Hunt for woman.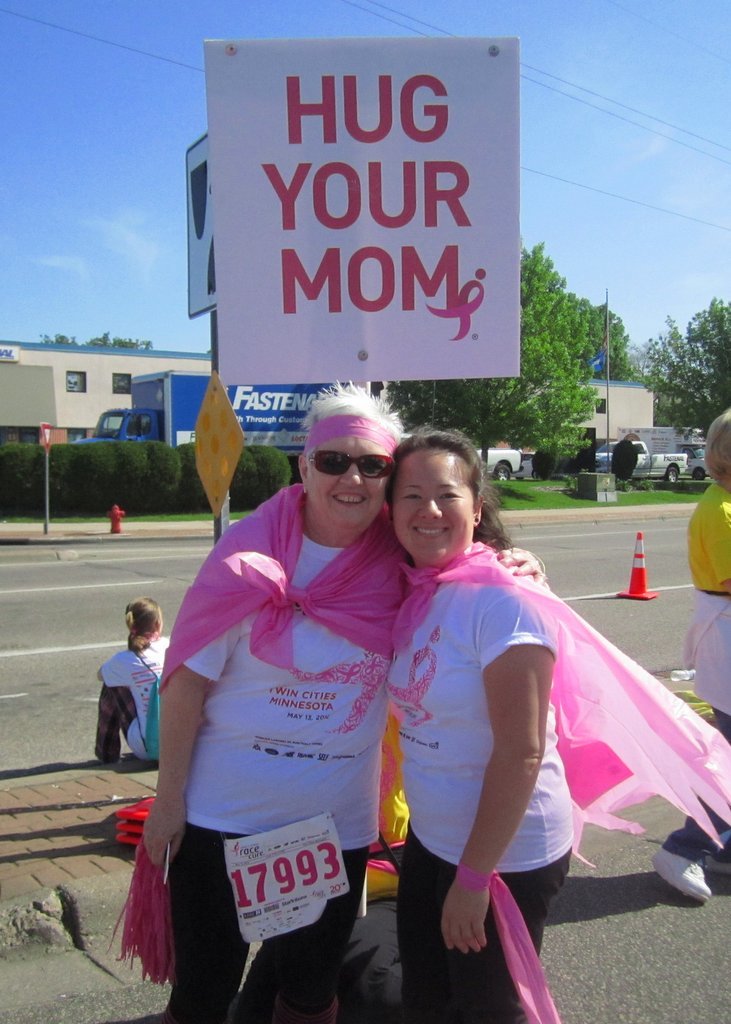
Hunted down at x1=99, y1=600, x2=177, y2=768.
